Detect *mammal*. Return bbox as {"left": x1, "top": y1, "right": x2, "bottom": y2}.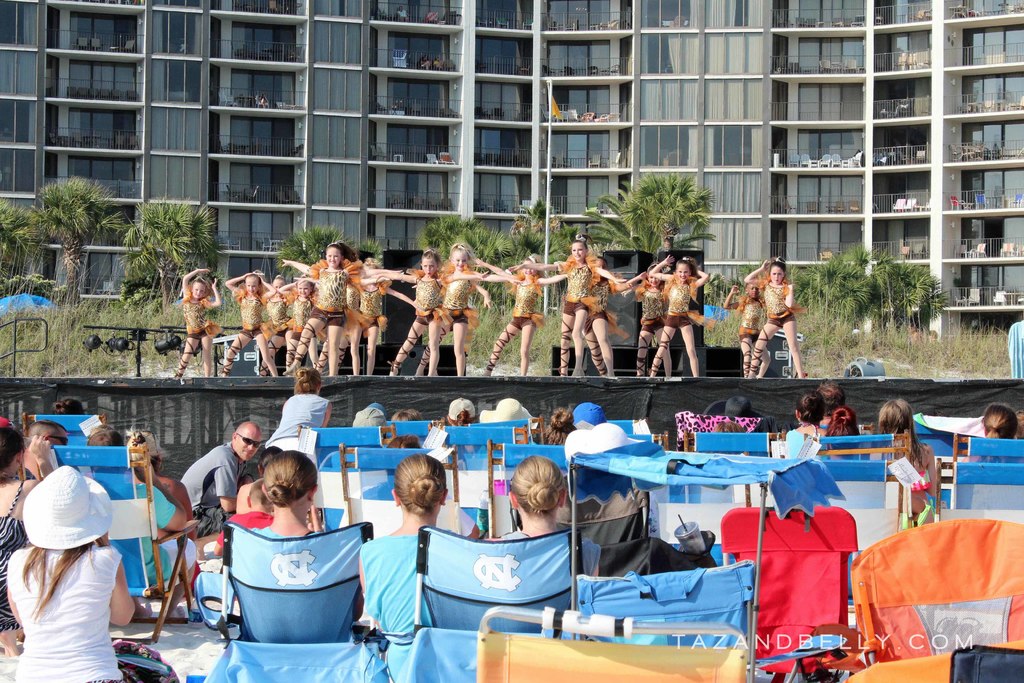
{"left": 356, "top": 399, "right": 382, "bottom": 428}.
